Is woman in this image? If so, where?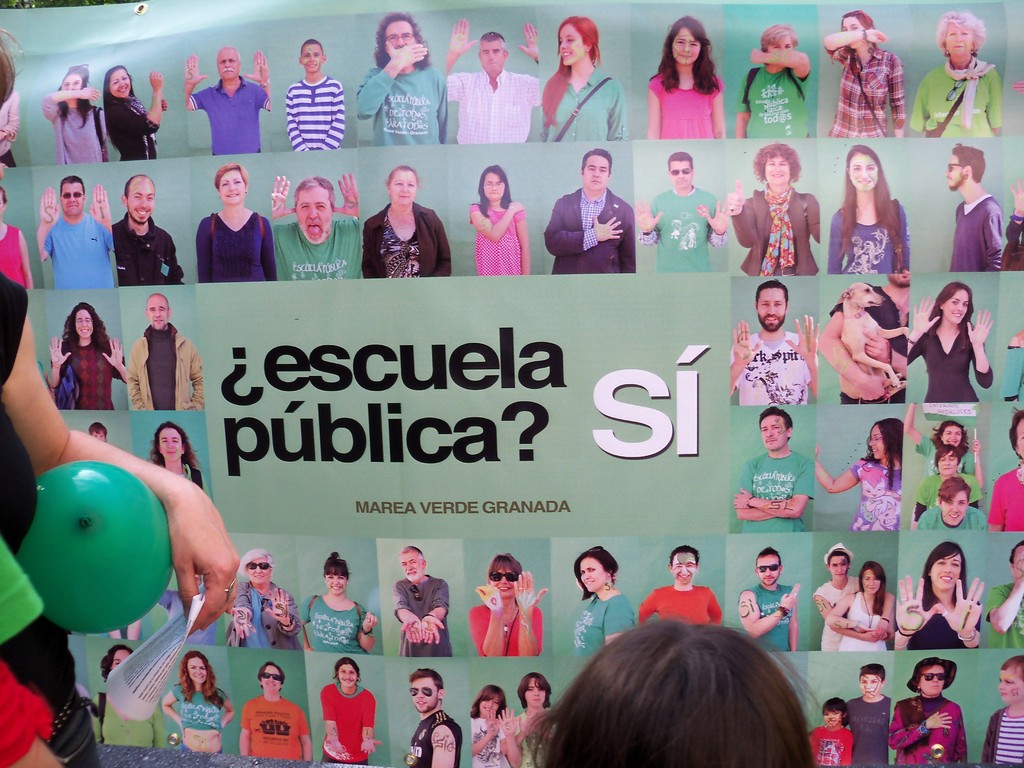
Yes, at (left=37, top=63, right=113, bottom=166).
